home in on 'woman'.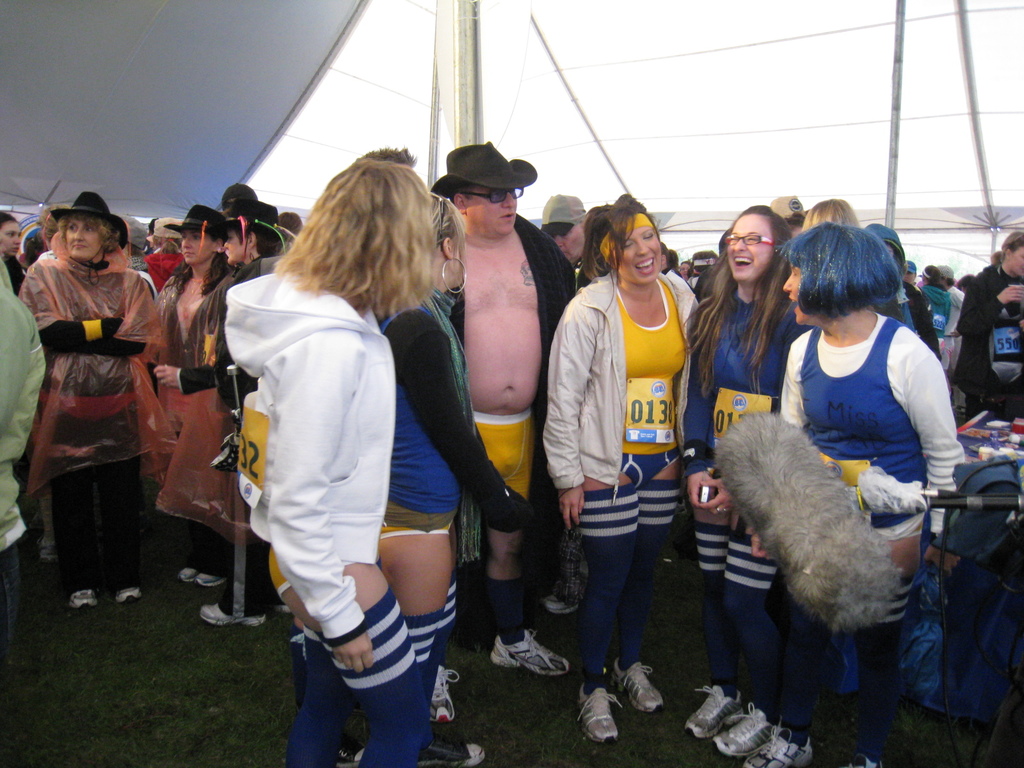
Homed in at (742,217,969,767).
